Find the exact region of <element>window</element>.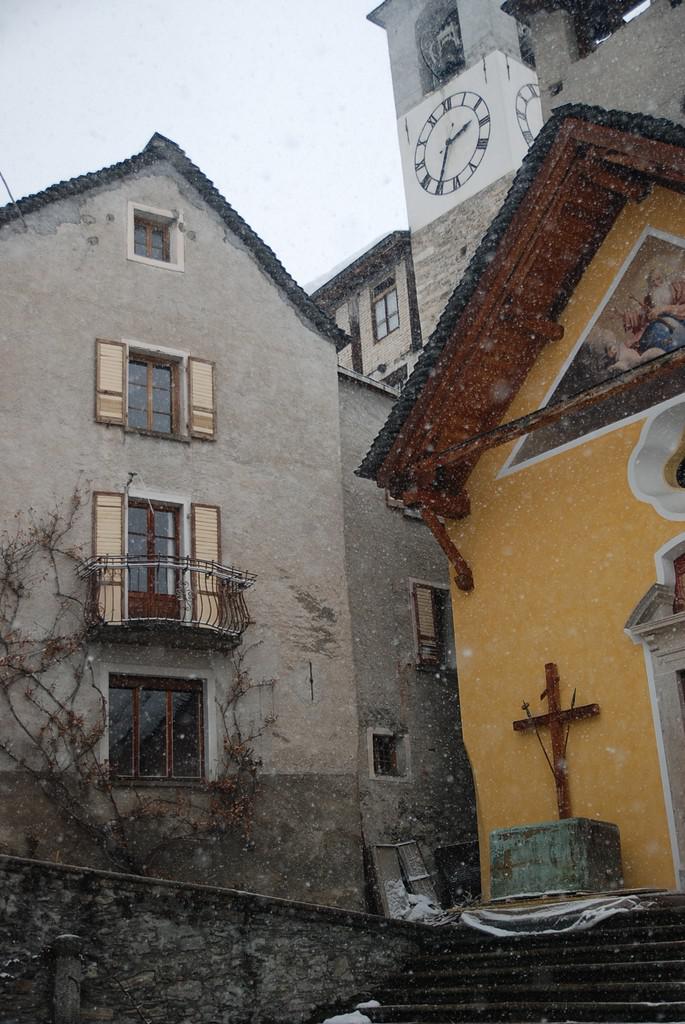
Exact region: bbox=(374, 731, 402, 772).
